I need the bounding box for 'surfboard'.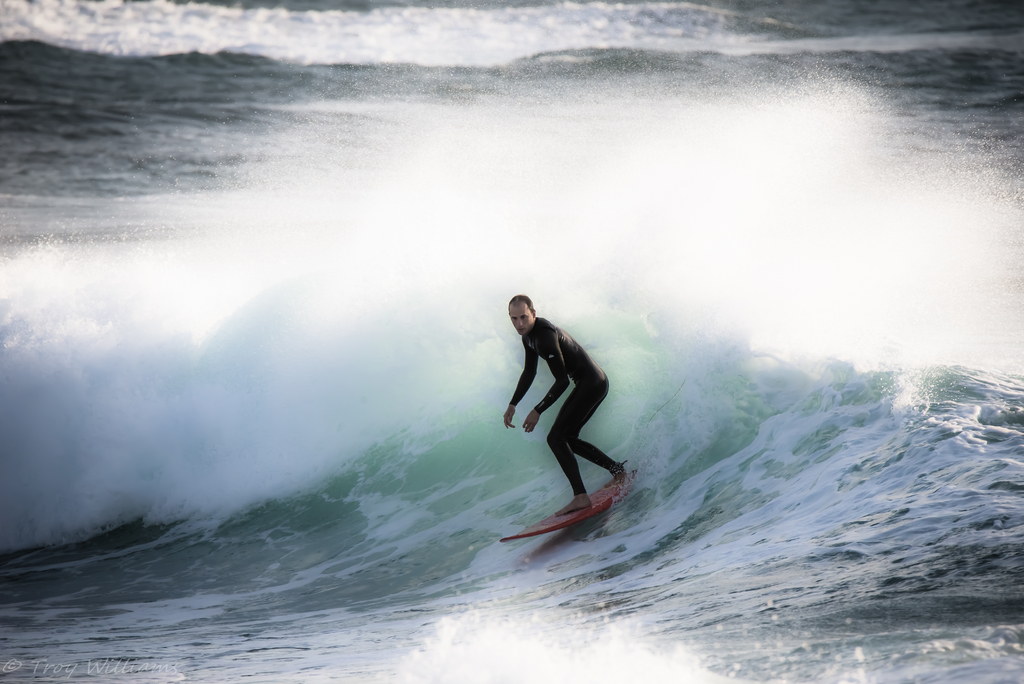
Here it is: Rect(497, 468, 642, 546).
